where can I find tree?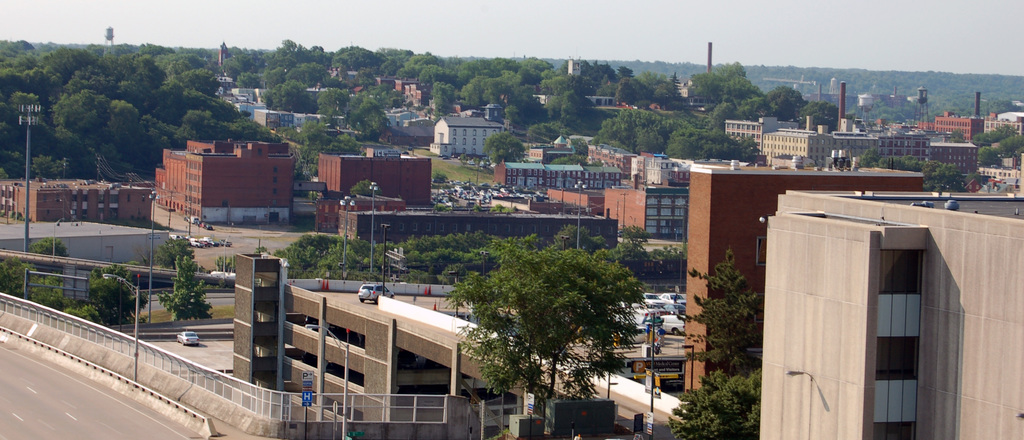
You can find it at 850,147,886,172.
